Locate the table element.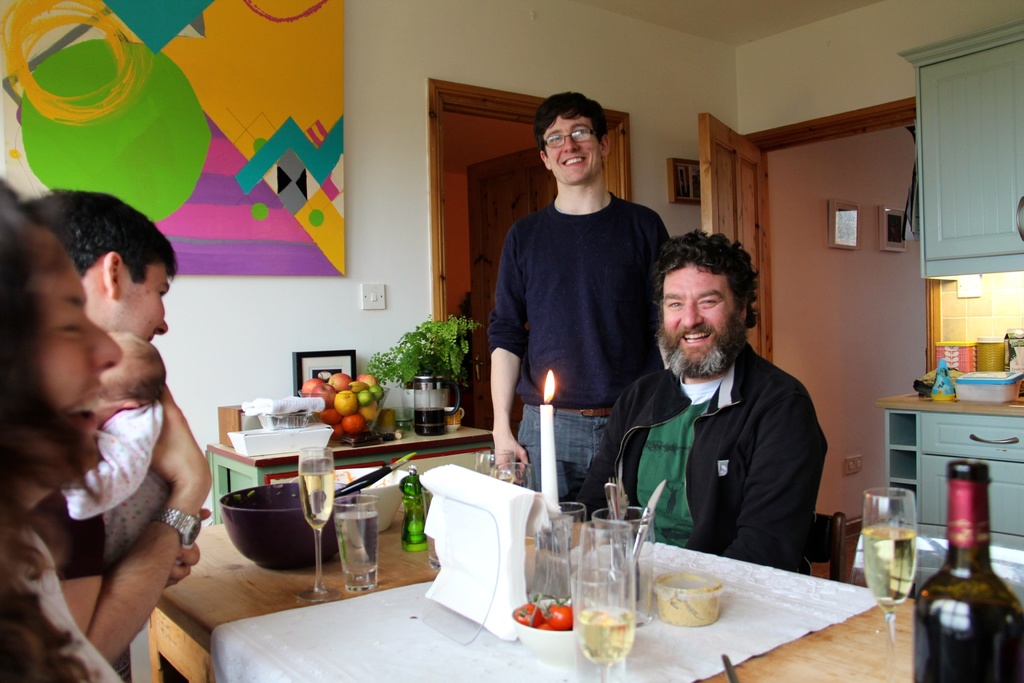
Element bbox: (206, 432, 516, 525).
